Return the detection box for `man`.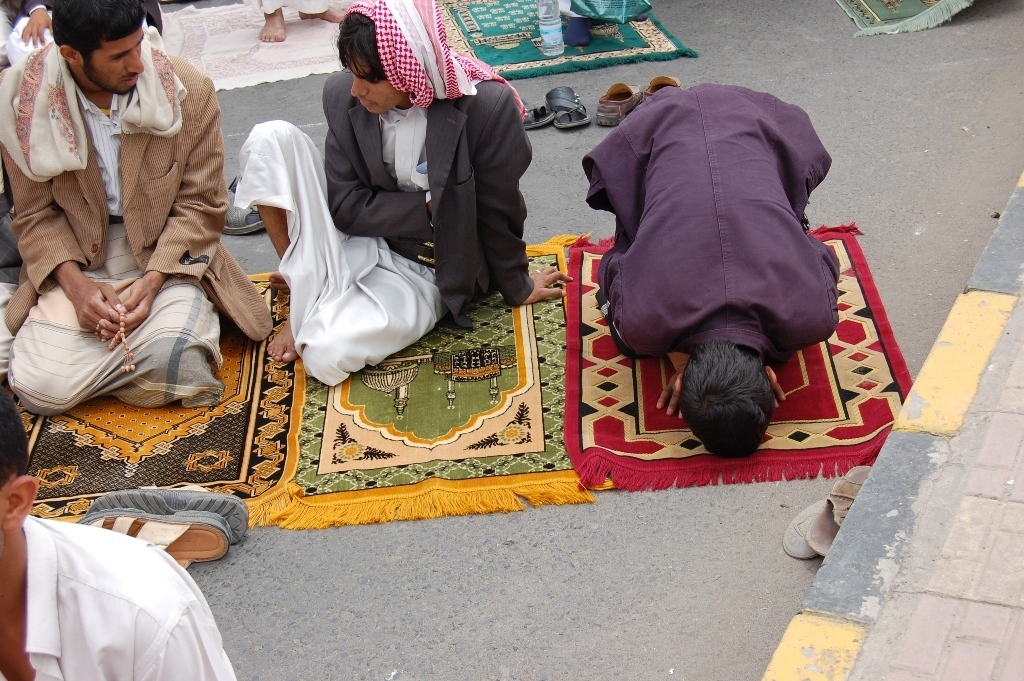
{"x1": 0, "y1": 0, "x2": 268, "y2": 433}.
